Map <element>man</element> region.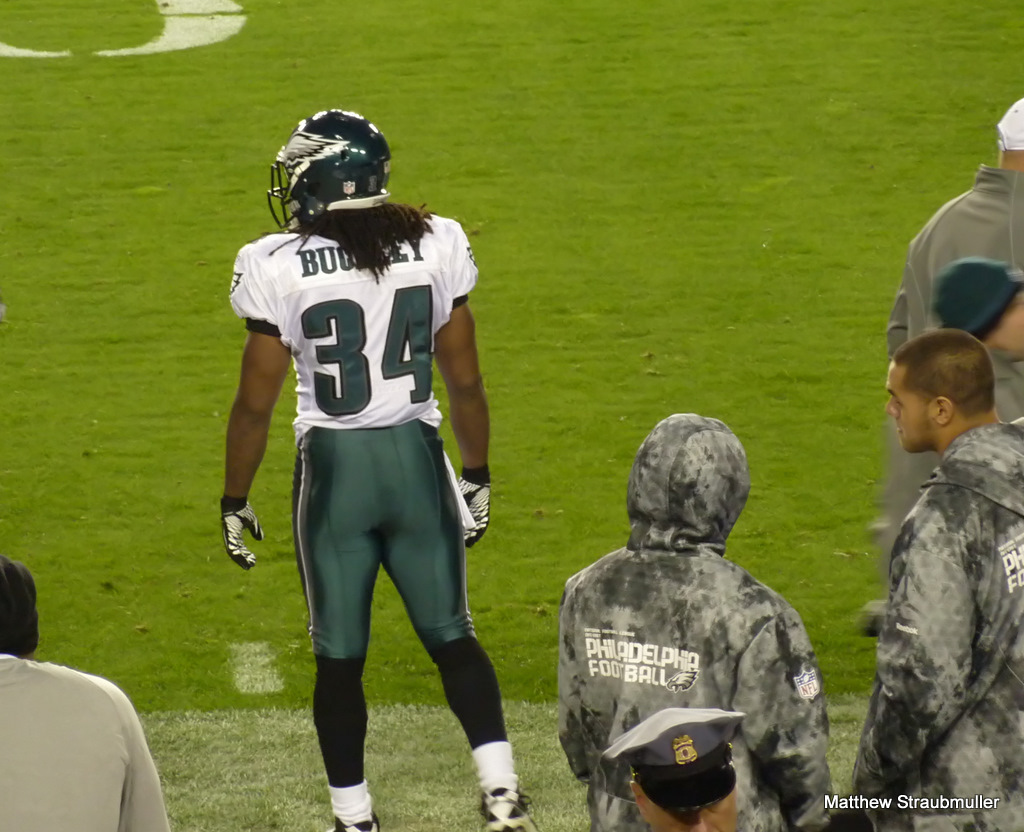
Mapped to select_region(602, 707, 749, 831).
